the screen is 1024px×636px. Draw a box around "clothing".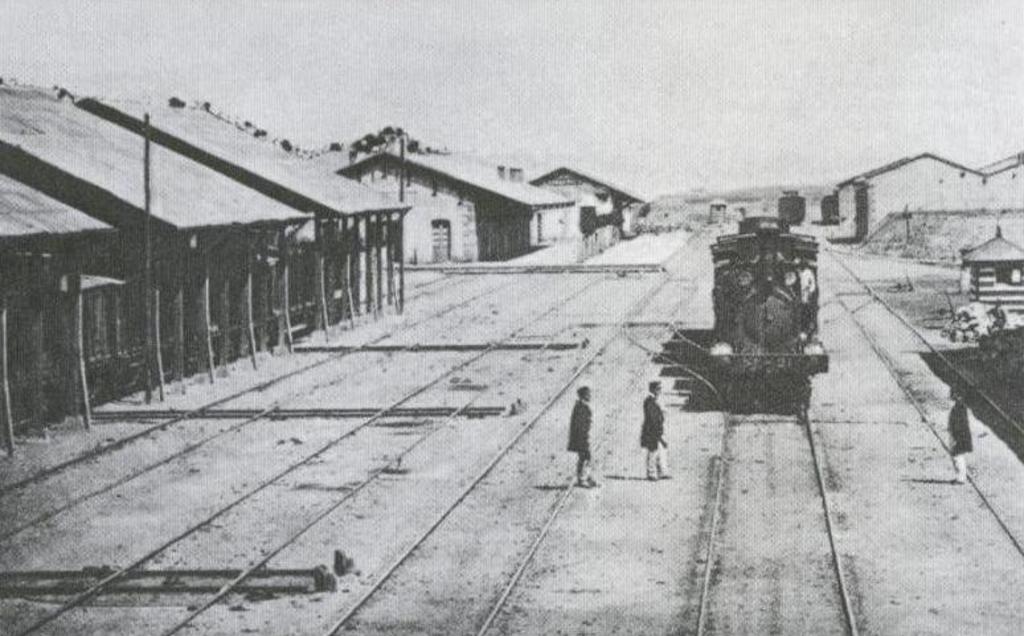
rect(634, 386, 672, 477).
